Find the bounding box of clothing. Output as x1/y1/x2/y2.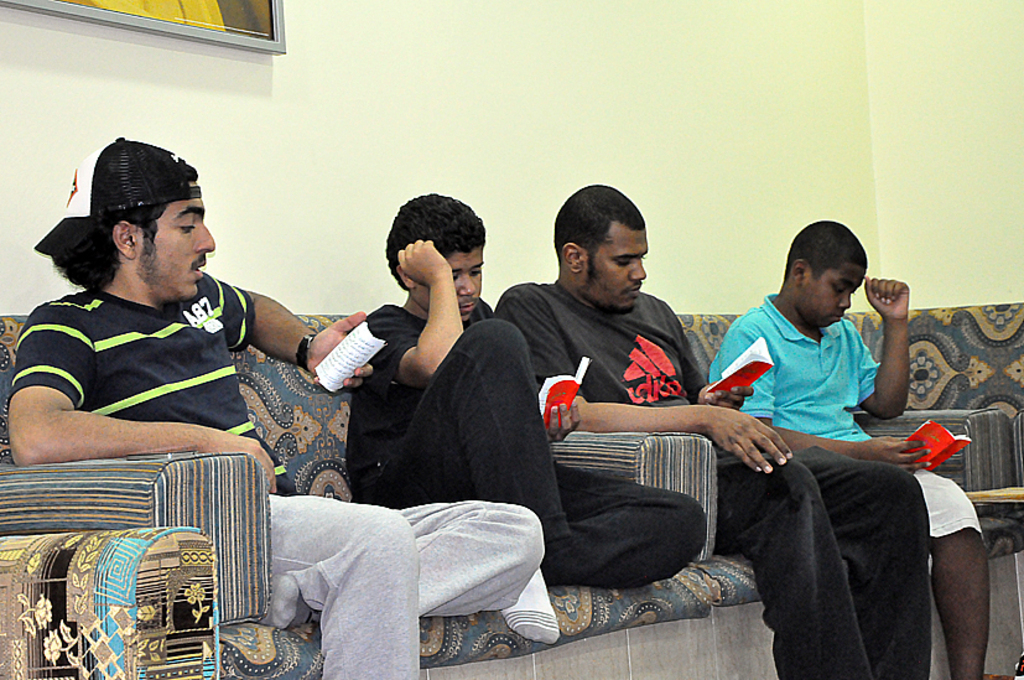
503/271/939/679.
